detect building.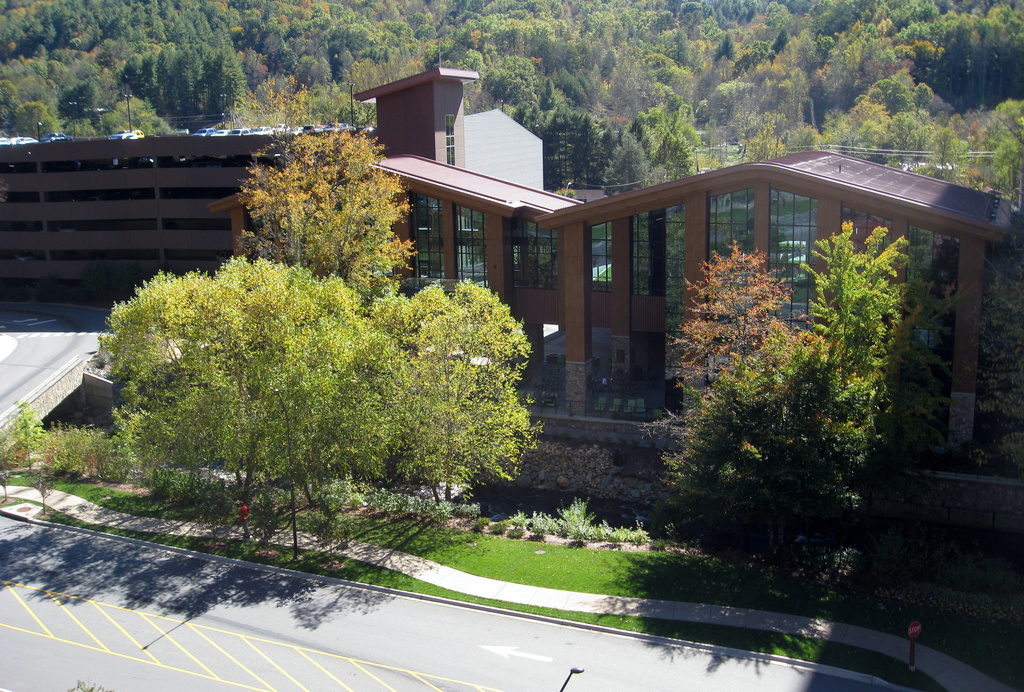
Detected at (0,131,358,282).
